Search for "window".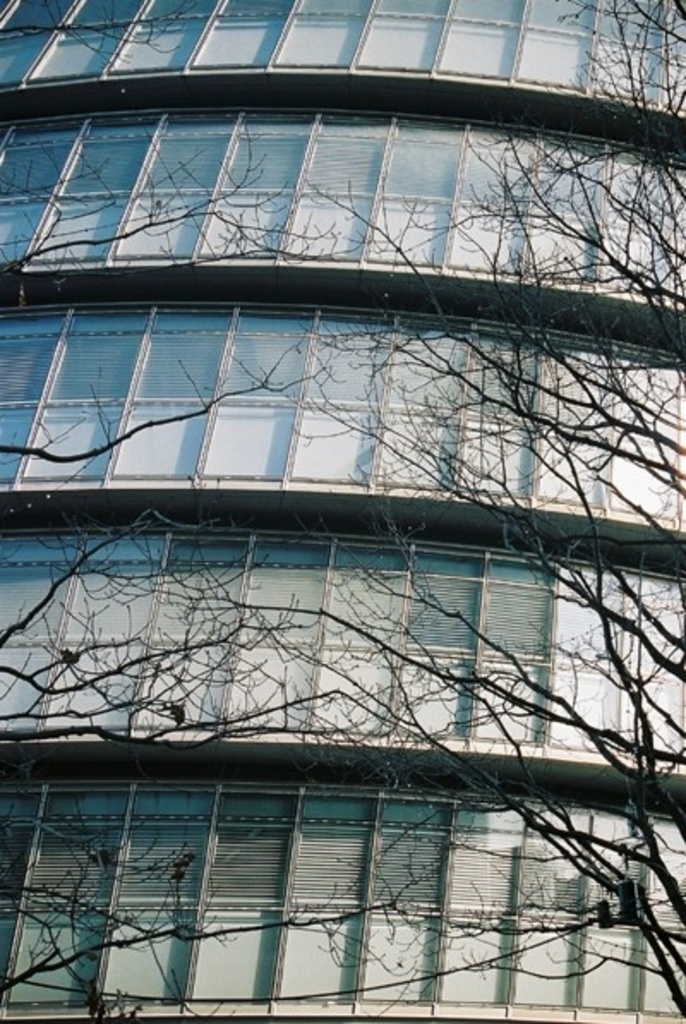
Found at region(518, 840, 580, 931).
